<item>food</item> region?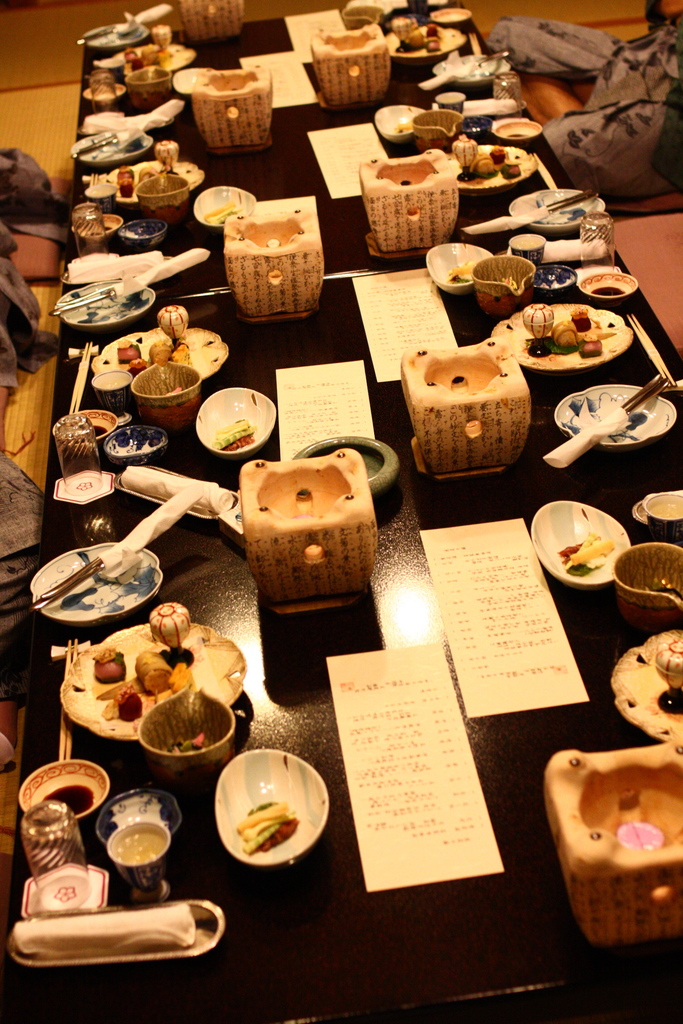
box=[63, 625, 234, 769]
